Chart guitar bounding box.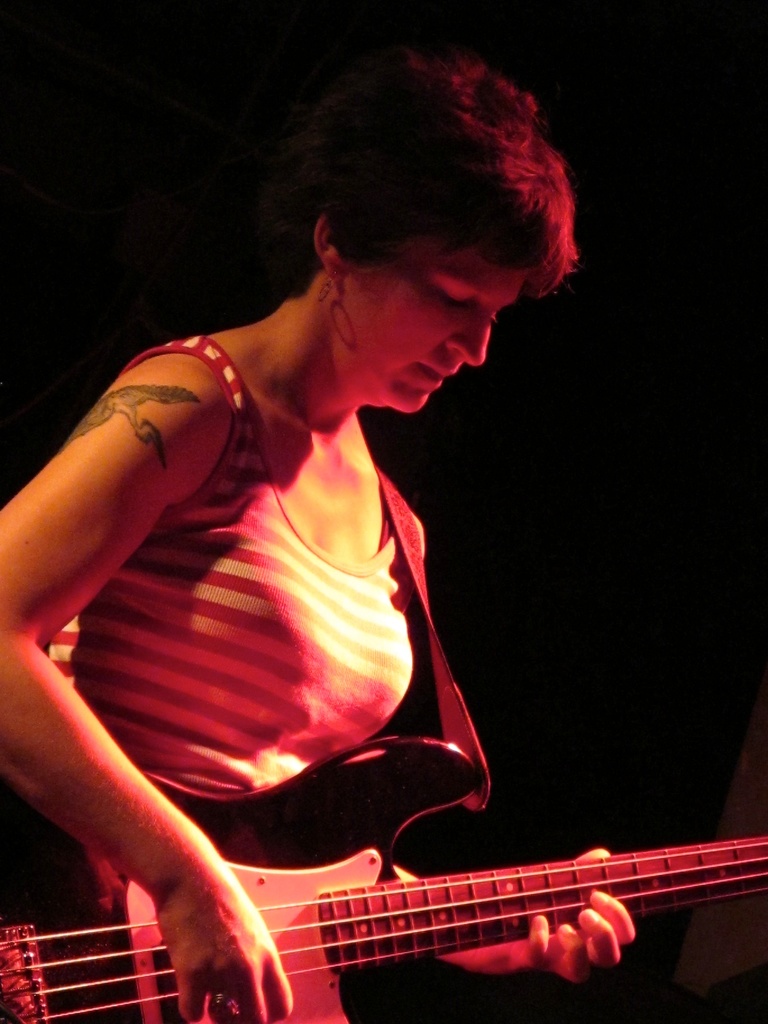
Charted: <region>45, 757, 767, 1023</region>.
